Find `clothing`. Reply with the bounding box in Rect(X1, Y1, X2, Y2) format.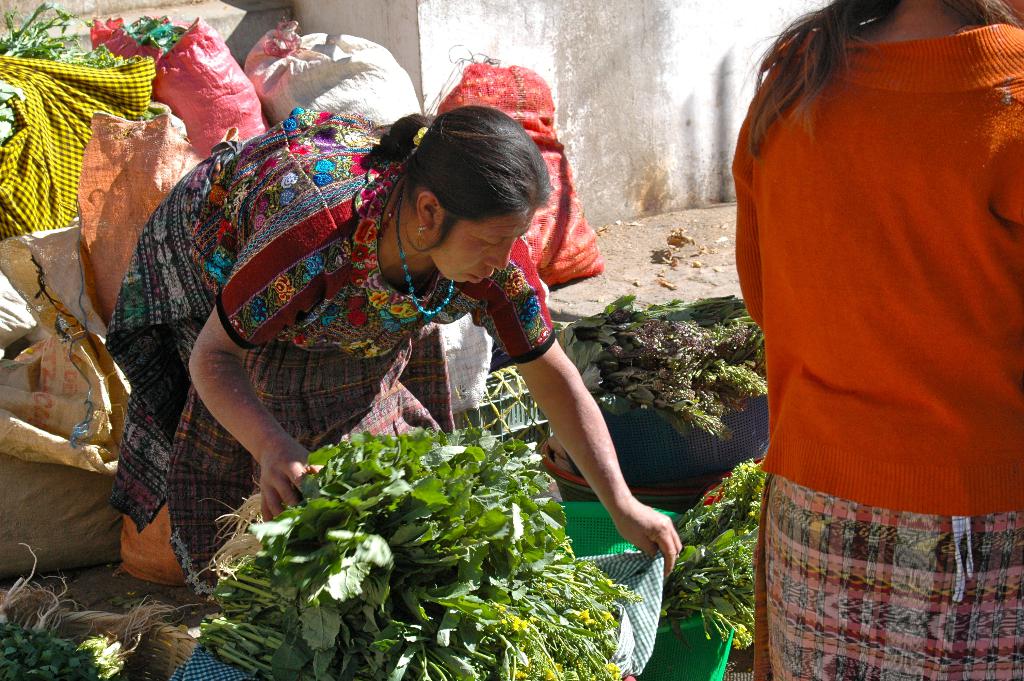
Rect(747, 12, 1020, 619).
